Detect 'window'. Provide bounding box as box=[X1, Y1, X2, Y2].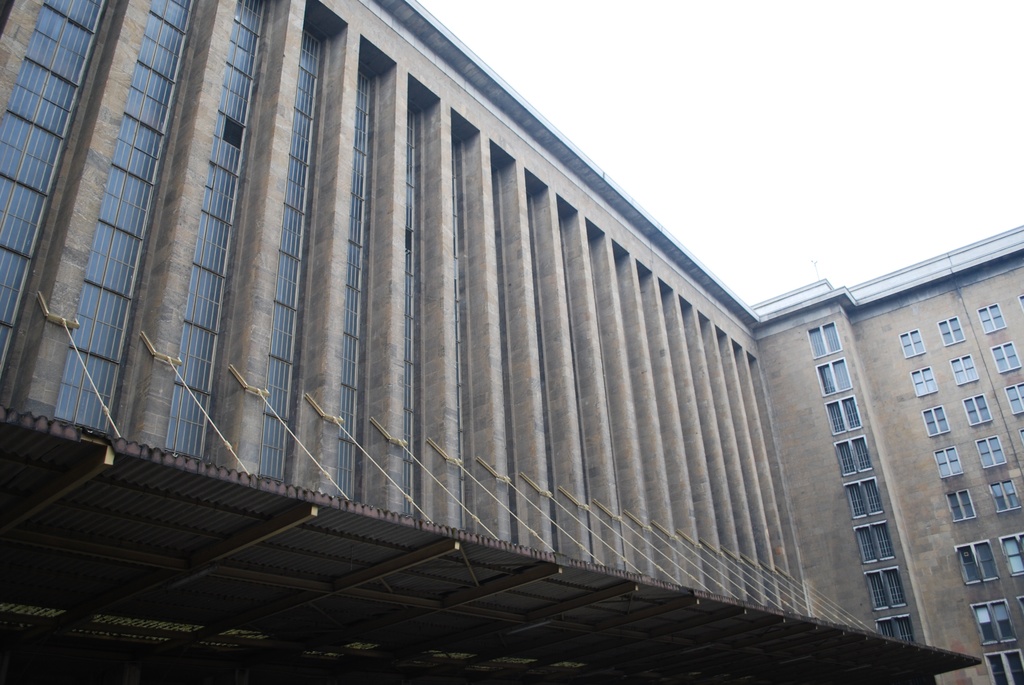
box=[984, 647, 1023, 684].
